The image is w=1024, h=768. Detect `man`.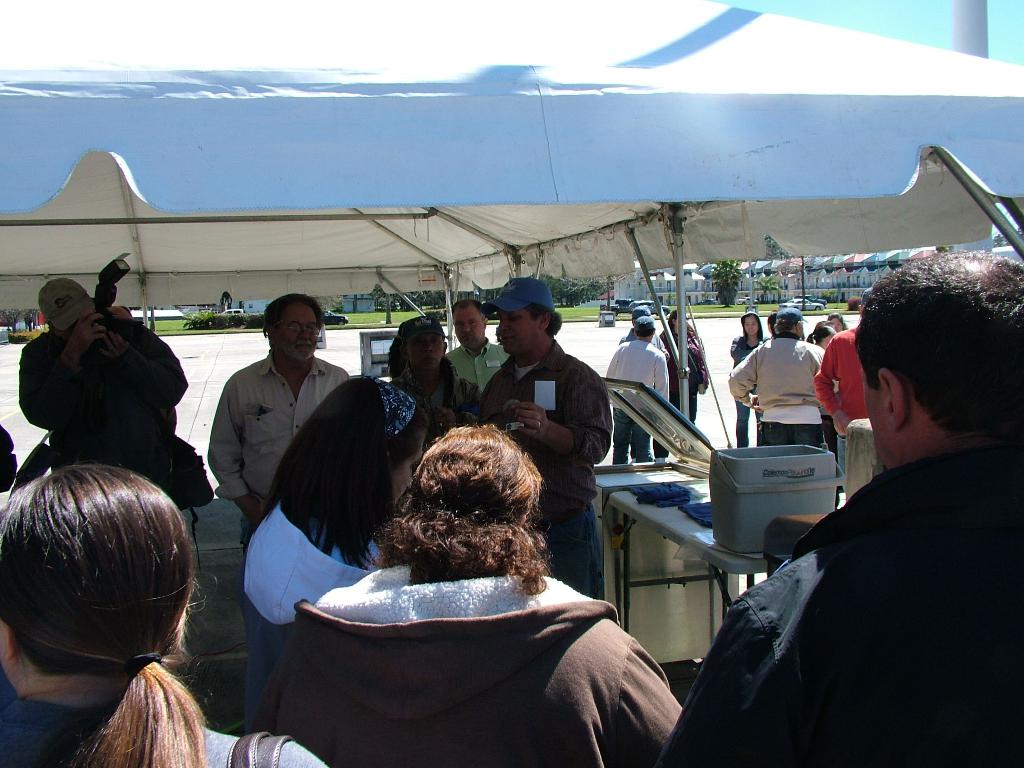
Detection: (left=393, top=314, right=468, bottom=440).
